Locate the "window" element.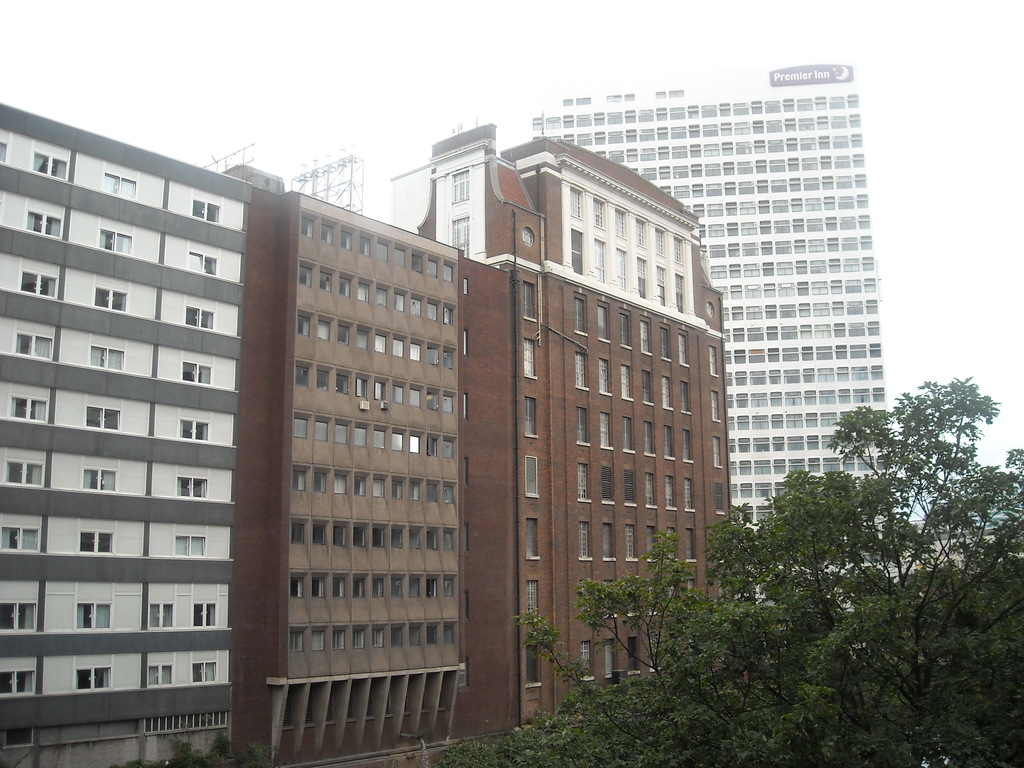
Element bbox: bbox=(707, 205, 719, 218).
